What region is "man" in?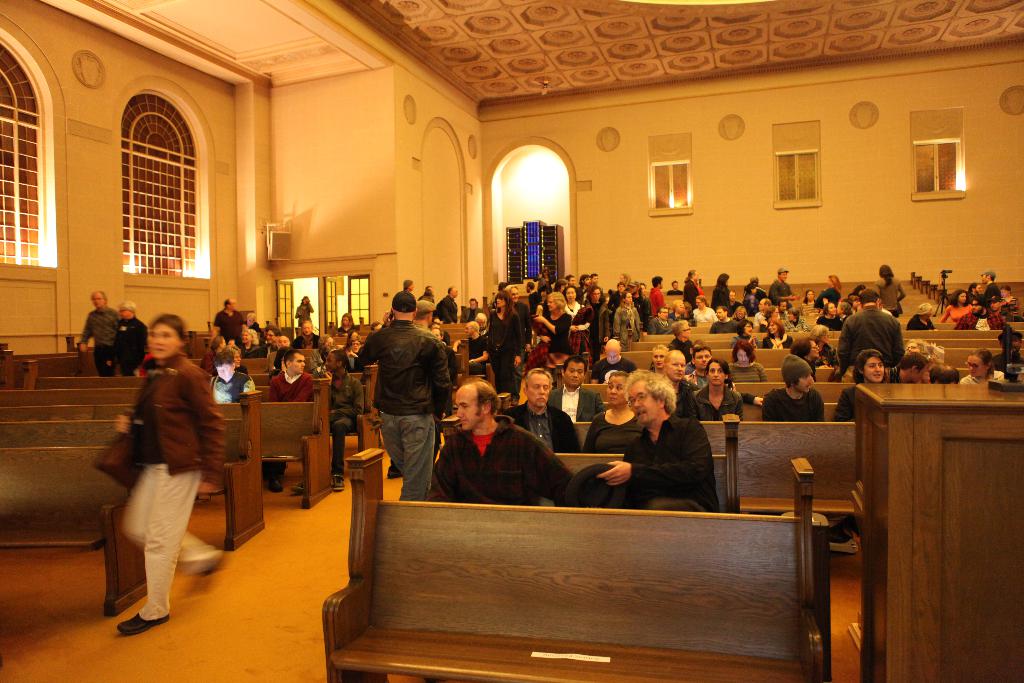
370,320,385,332.
